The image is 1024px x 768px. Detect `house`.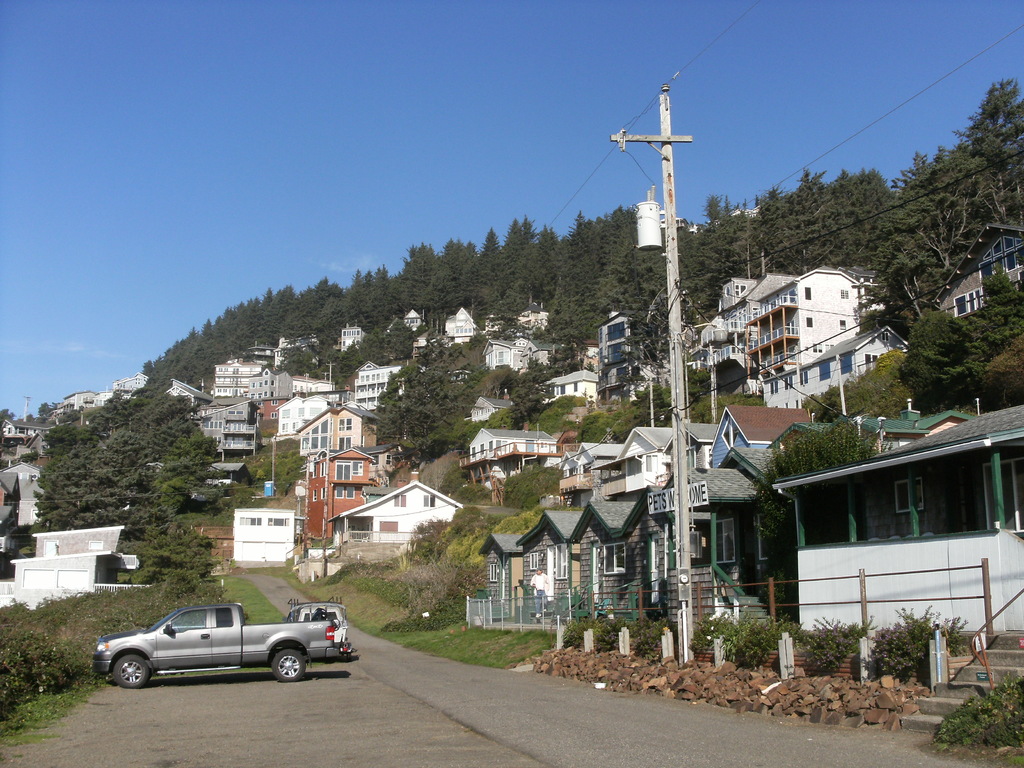
Detection: x1=832, y1=390, x2=970, y2=459.
